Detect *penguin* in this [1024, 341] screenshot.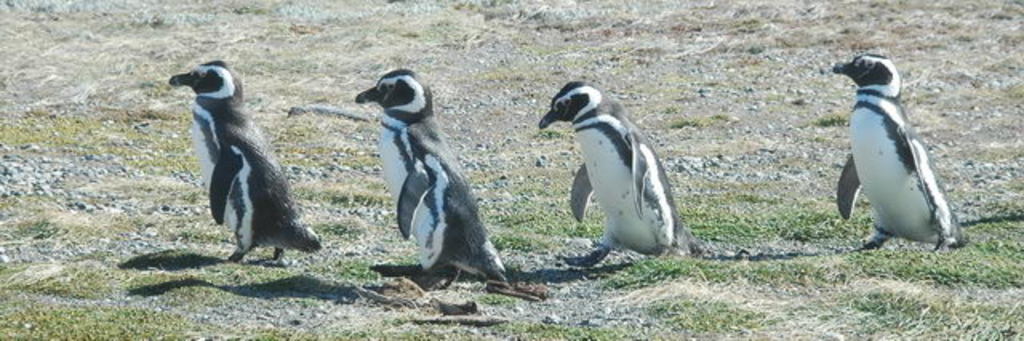
Detection: x1=163 y1=53 x2=322 y2=275.
